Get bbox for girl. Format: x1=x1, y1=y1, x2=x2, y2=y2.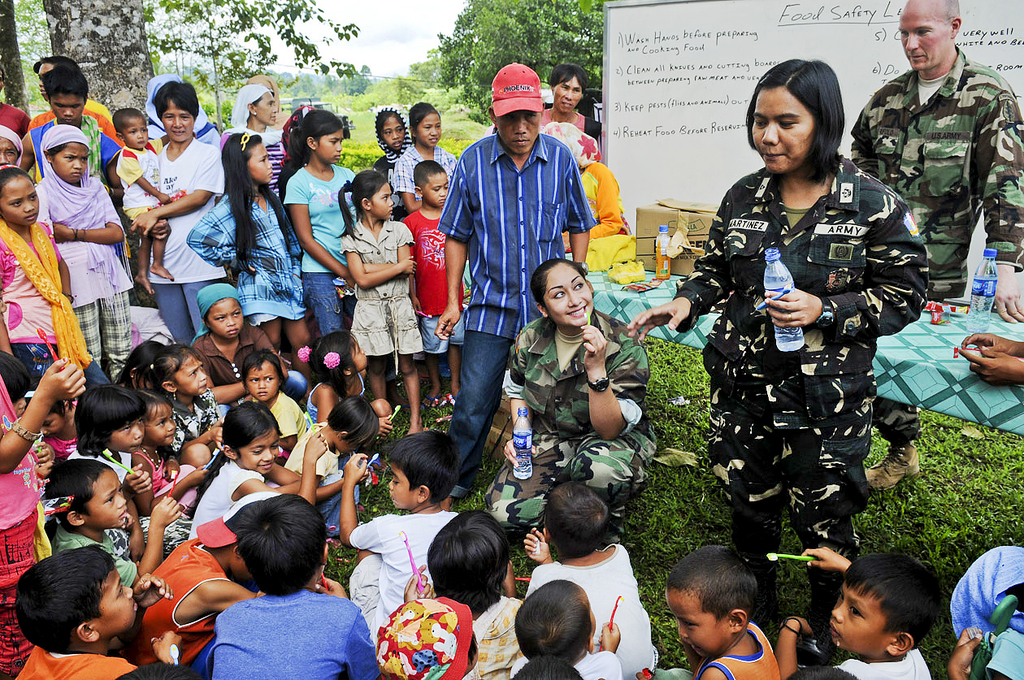
x1=127, y1=338, x2=234, y2=450.
